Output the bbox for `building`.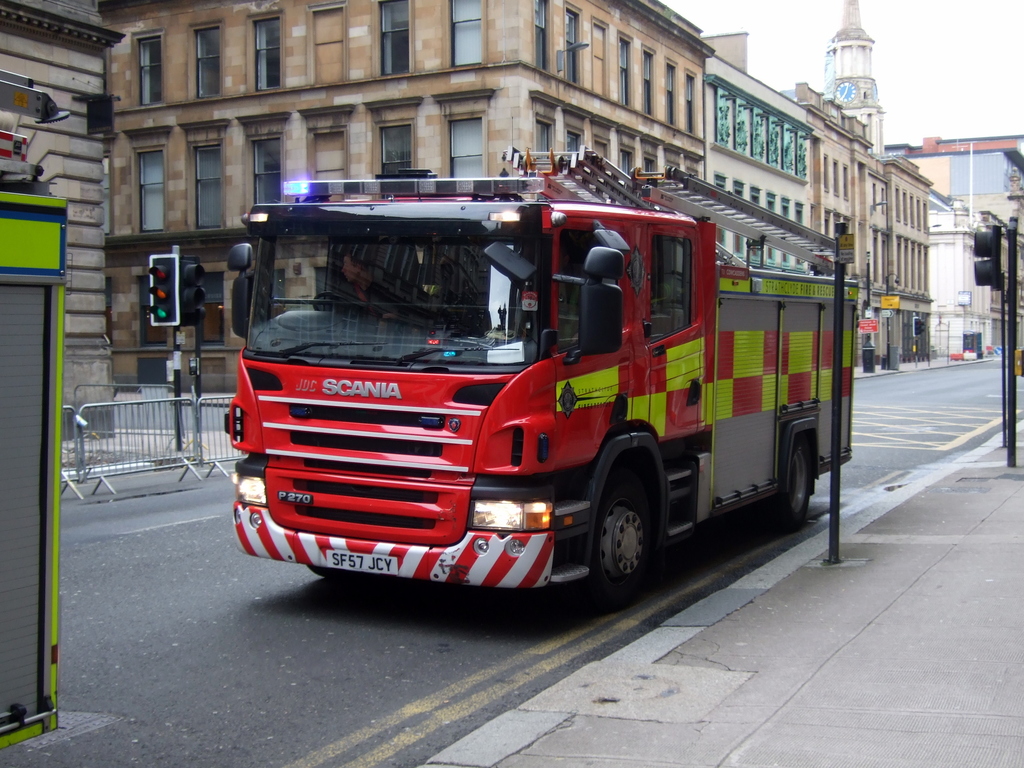
bbox(928, 213, 993, 368).
